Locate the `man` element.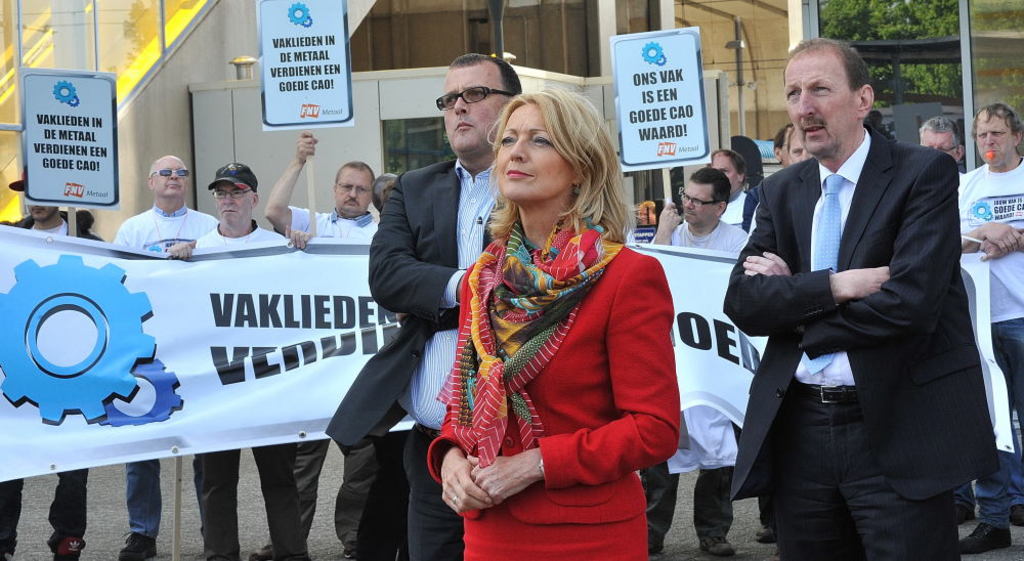
Element bbox: [left=368, top=48, right=528, bottom=560].
